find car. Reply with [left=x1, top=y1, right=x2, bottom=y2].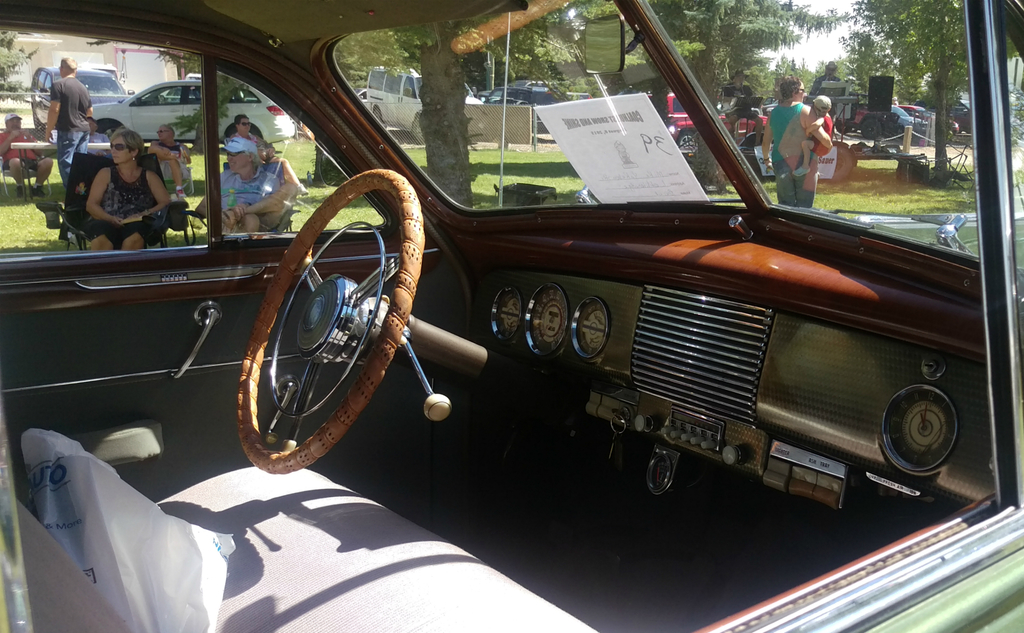
[left=0, top=0, right=1023, bottom=632].
